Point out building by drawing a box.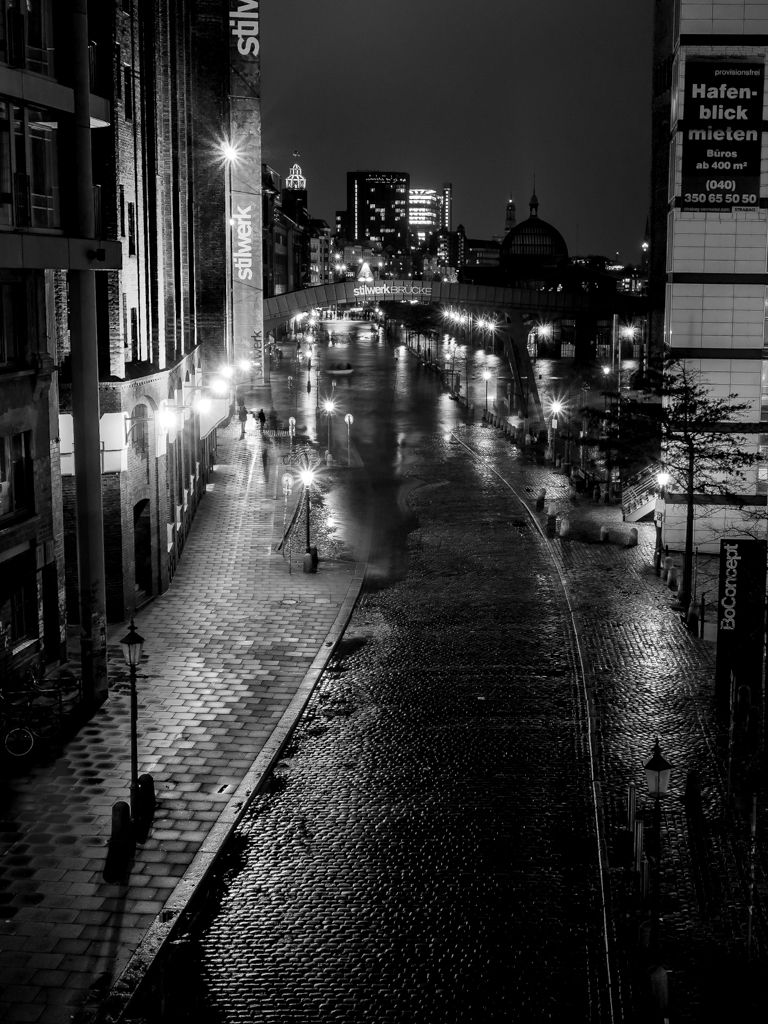
box=[644, 3, 767, 376].
